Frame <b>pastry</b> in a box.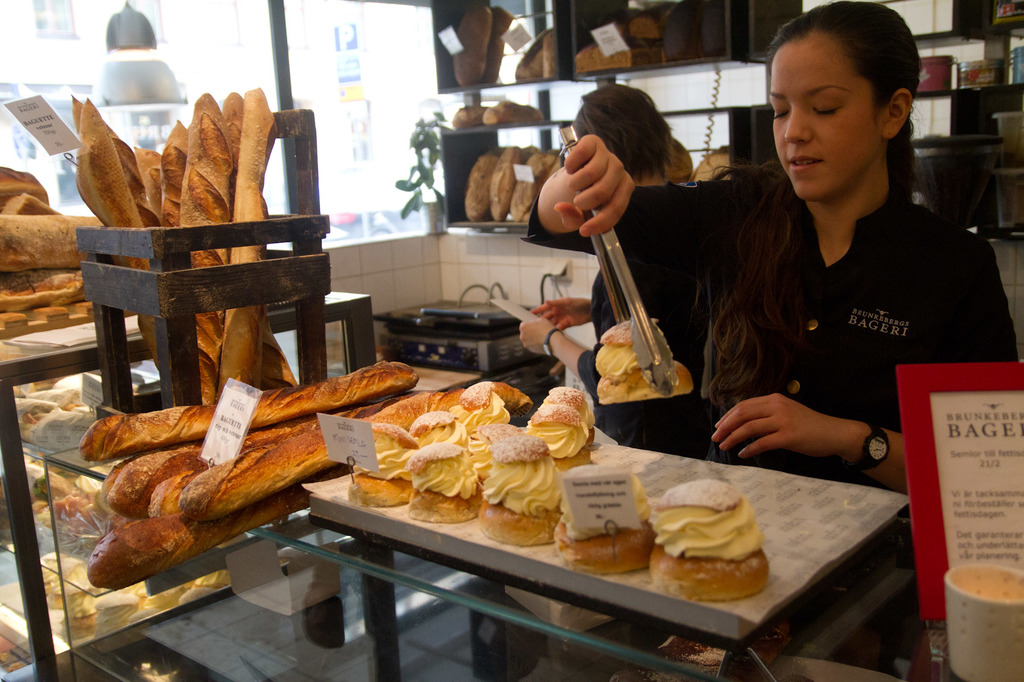
528, 394, 597, 474.
